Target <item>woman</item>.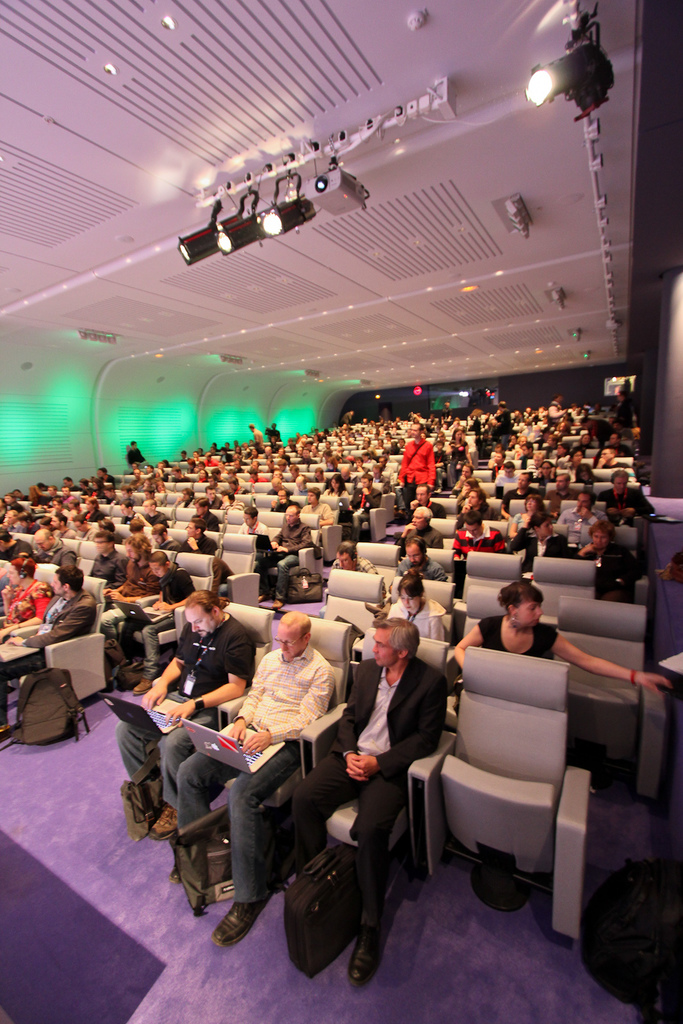
Target region: crop(323, 469, 353, 502).
